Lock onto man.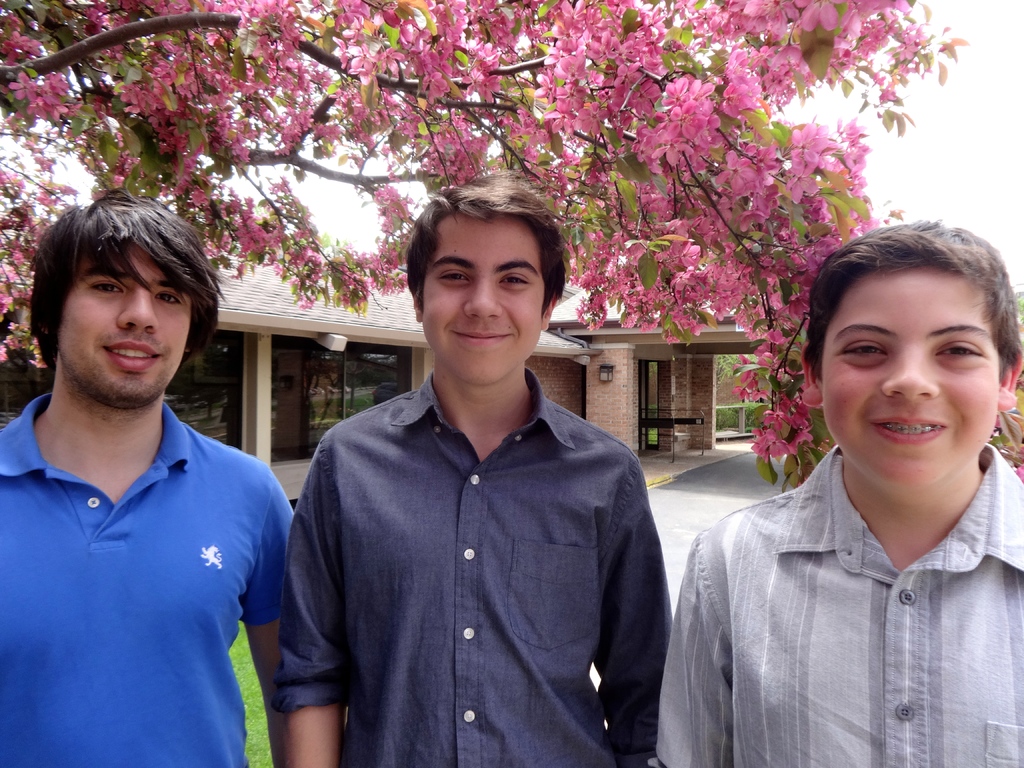
Locked: detection(0, 186, 301, 767).
